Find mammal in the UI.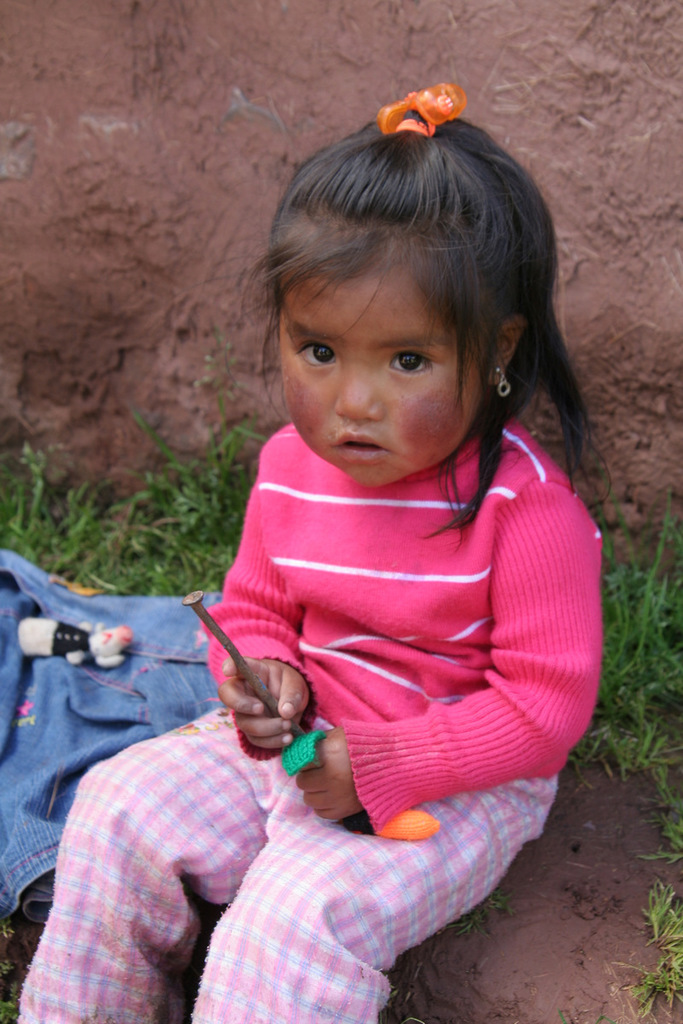
UI element at <box>10,78,604,1021</box>.
